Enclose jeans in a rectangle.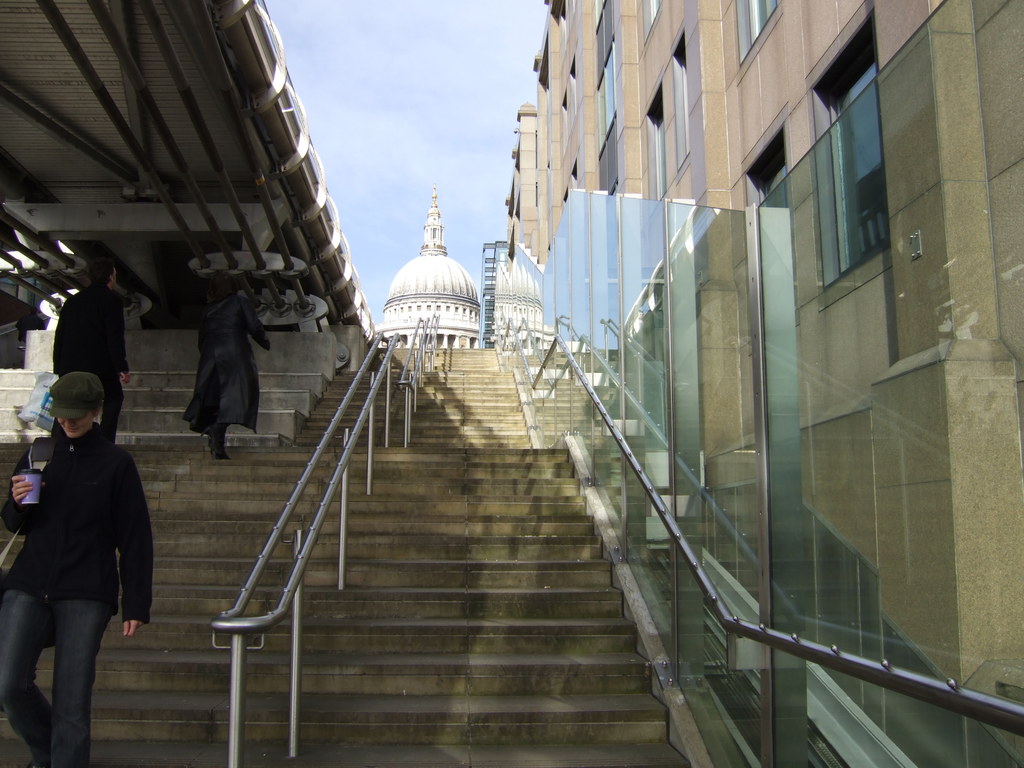
bbox=[6, 591, 99, 749].
